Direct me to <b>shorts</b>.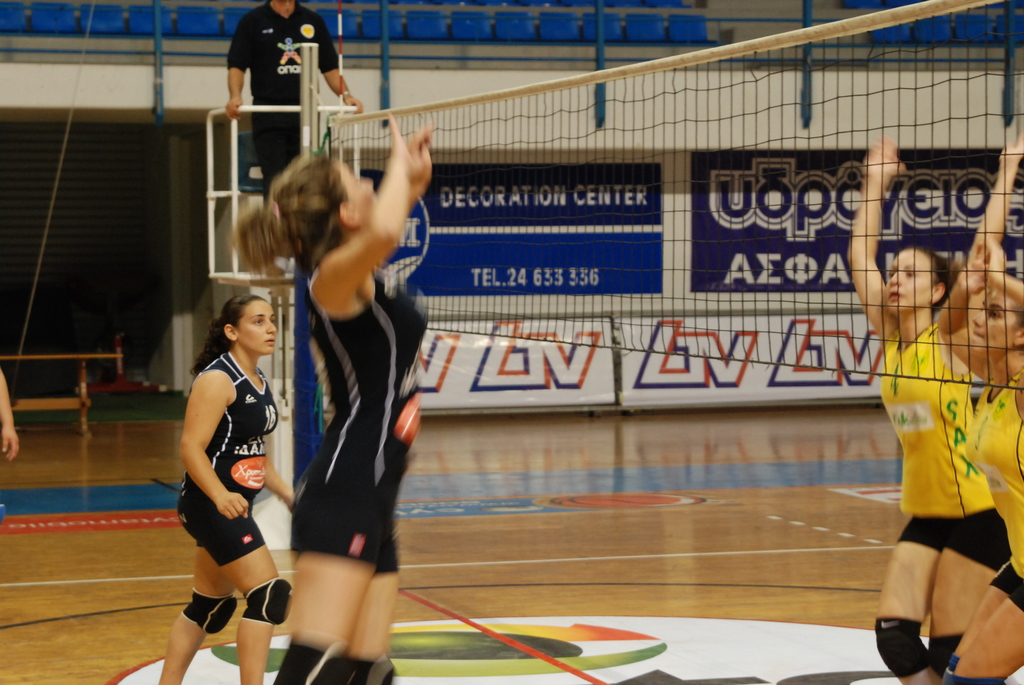
Direction: bbox=[986, 561, 1023, 613].
